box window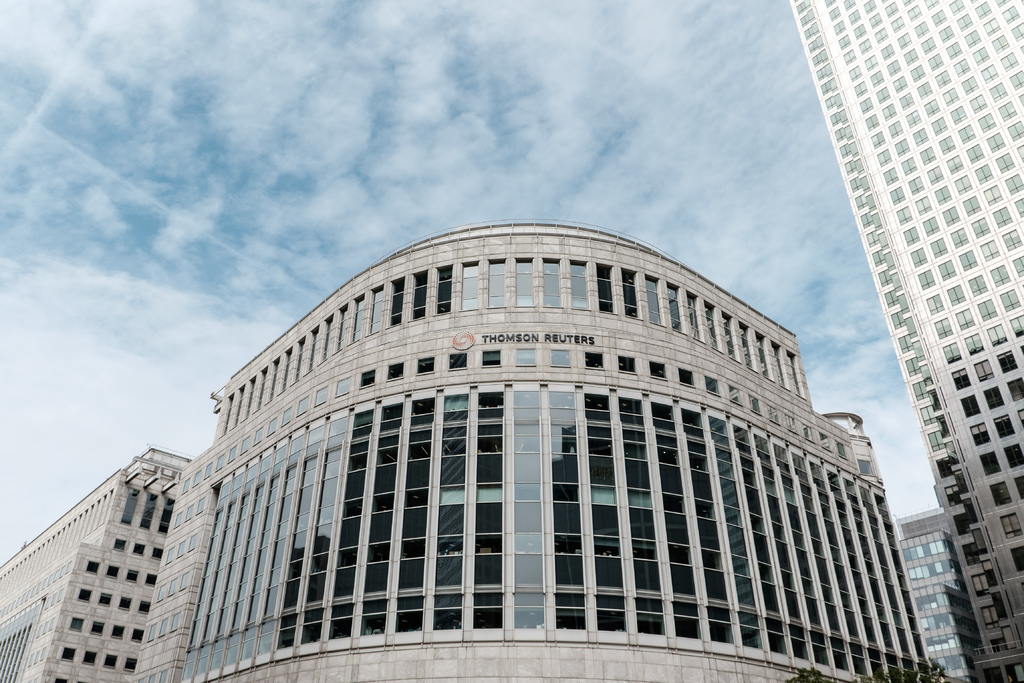
(124,657,138,673)
